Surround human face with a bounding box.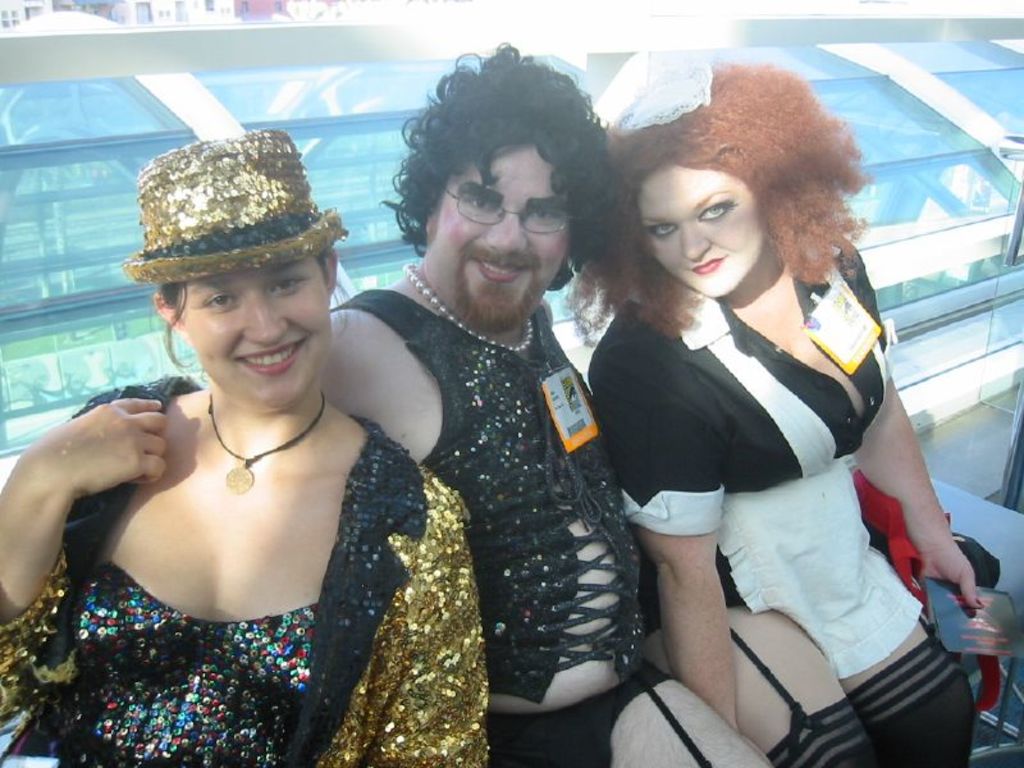
178/248/328/404.
